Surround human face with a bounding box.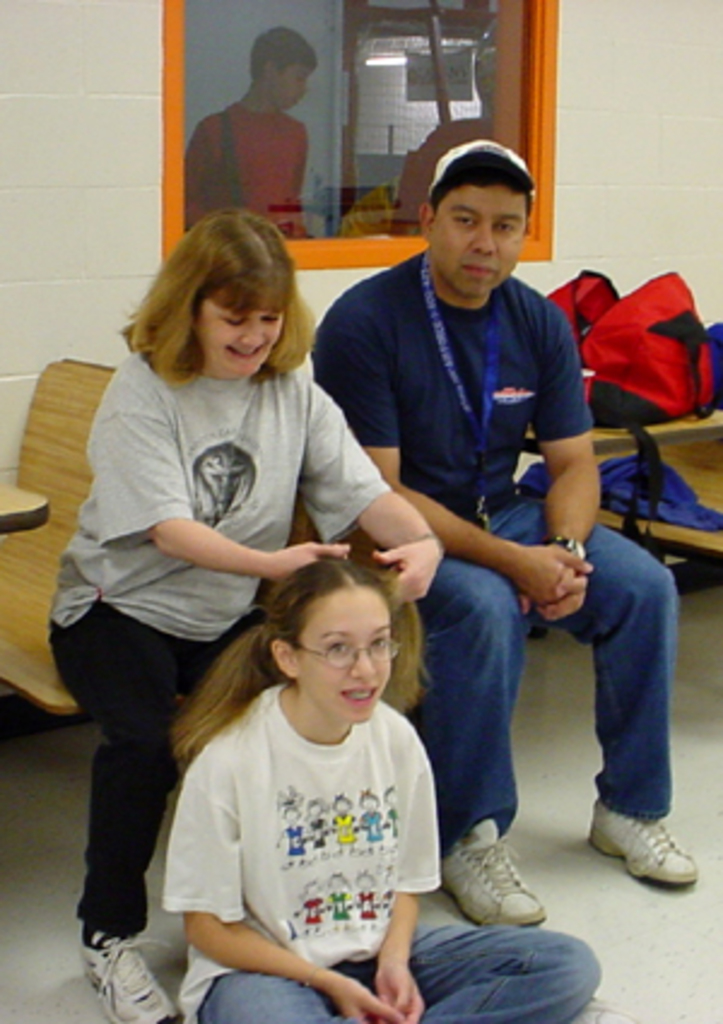
[207, 301, 287, 369].
